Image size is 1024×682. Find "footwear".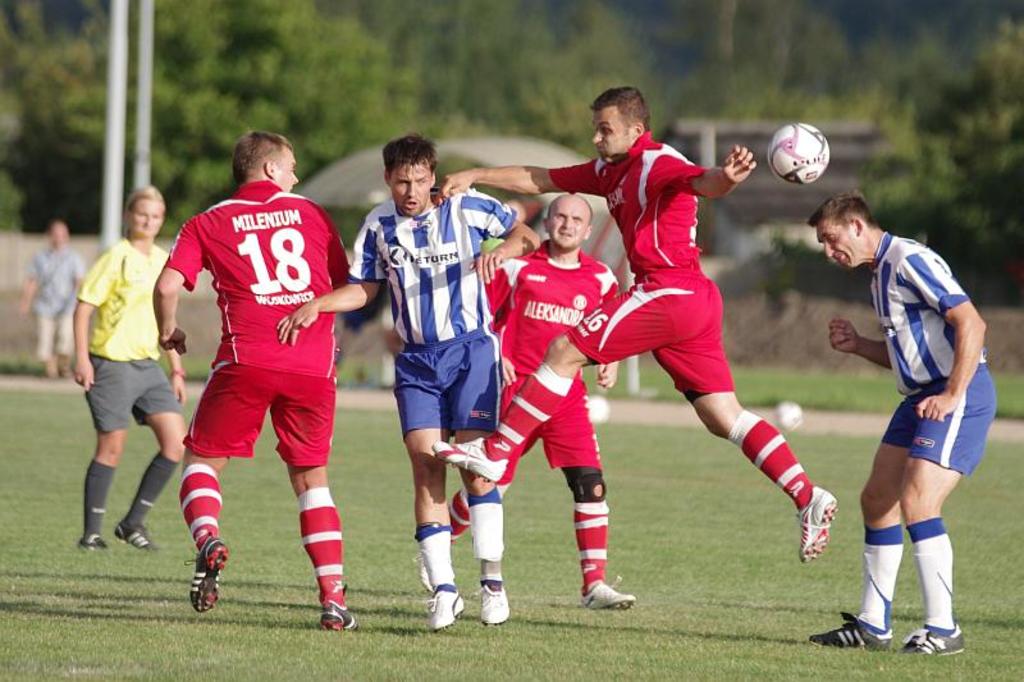
bbox=[467, 582, 512, 627].
